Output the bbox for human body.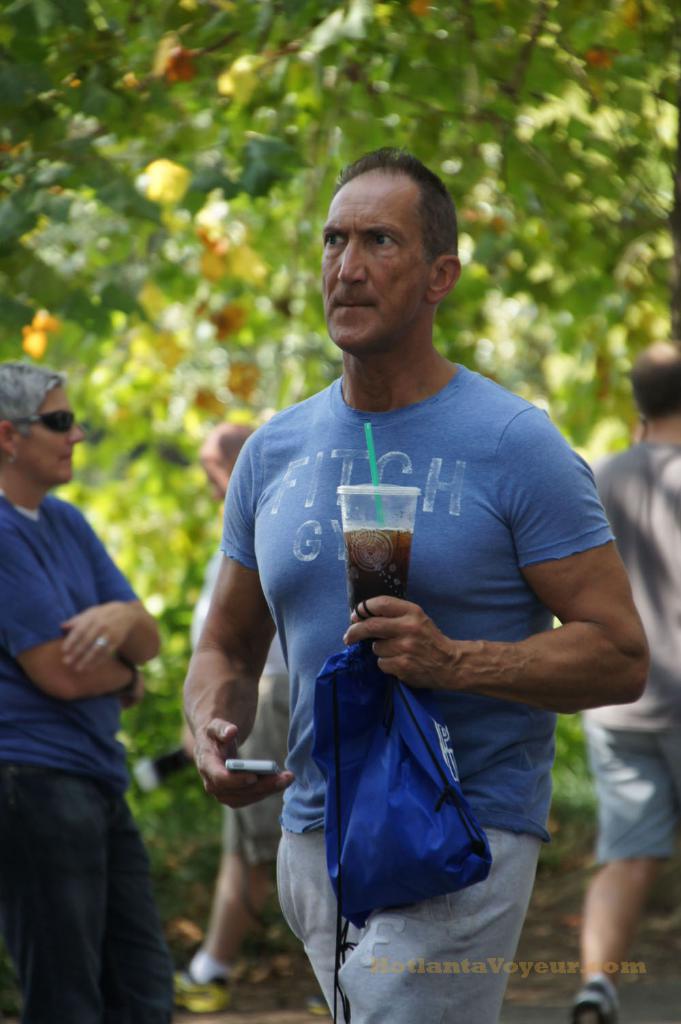
[x1=194, y1=202, x2=622, y2=990].
